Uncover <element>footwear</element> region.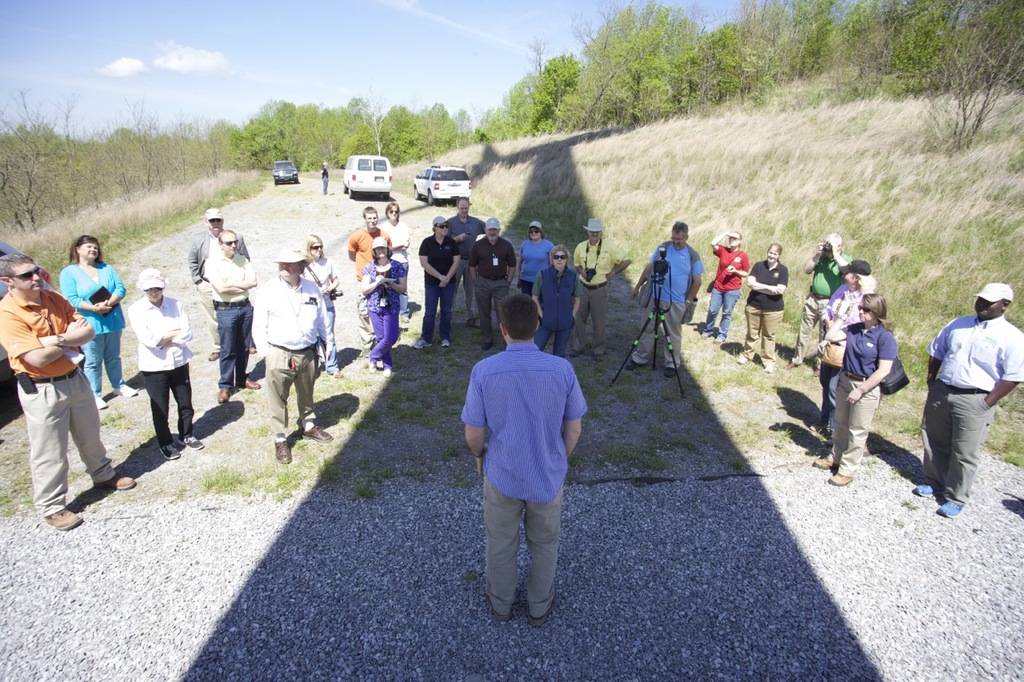
Uncovered: detection(662, 363, 682, 380).
